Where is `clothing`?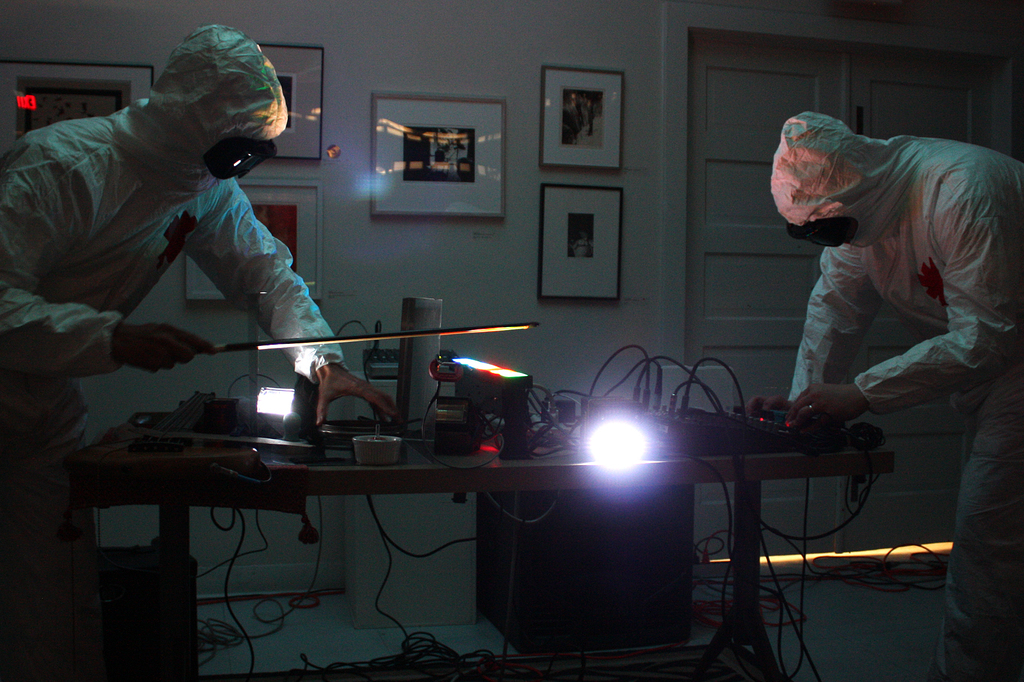
764/115/1019/681.
